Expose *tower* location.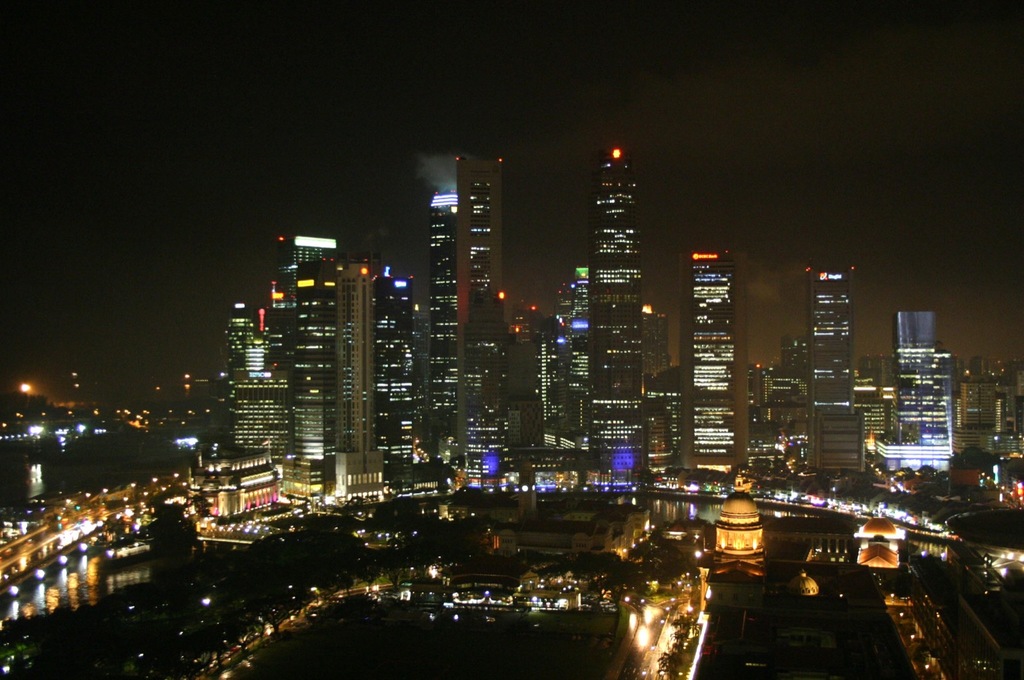
Exposed at <bbox>813, 257, 855, 467</bbox>.
